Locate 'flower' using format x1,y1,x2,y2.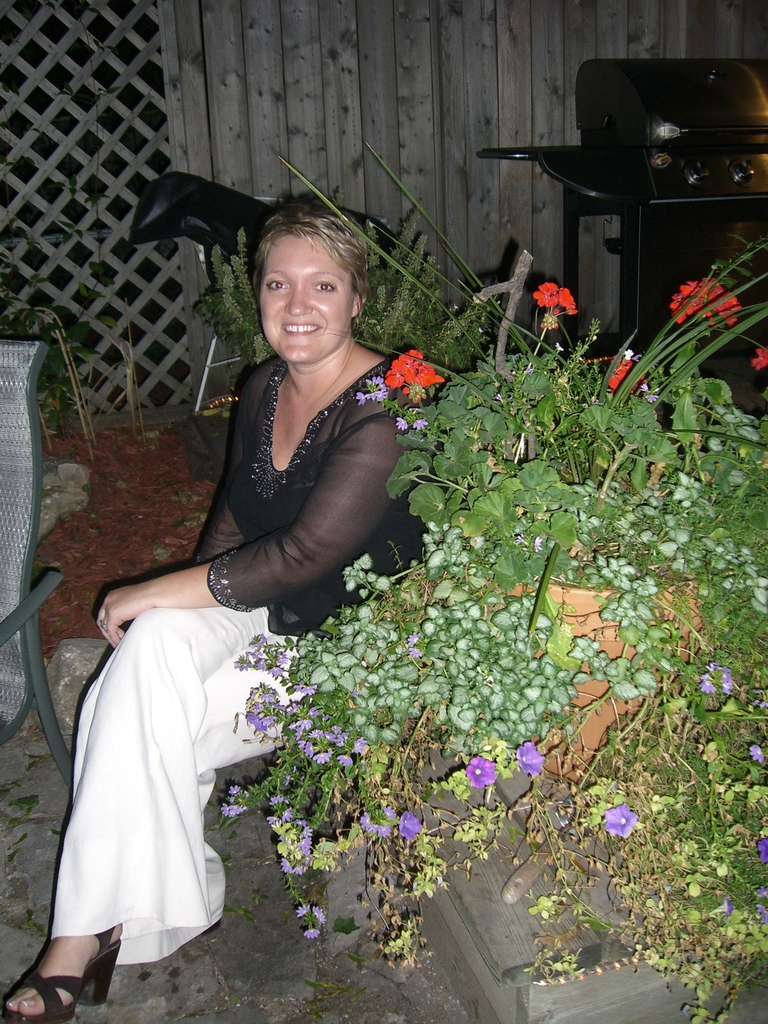
230,802,242,817.
